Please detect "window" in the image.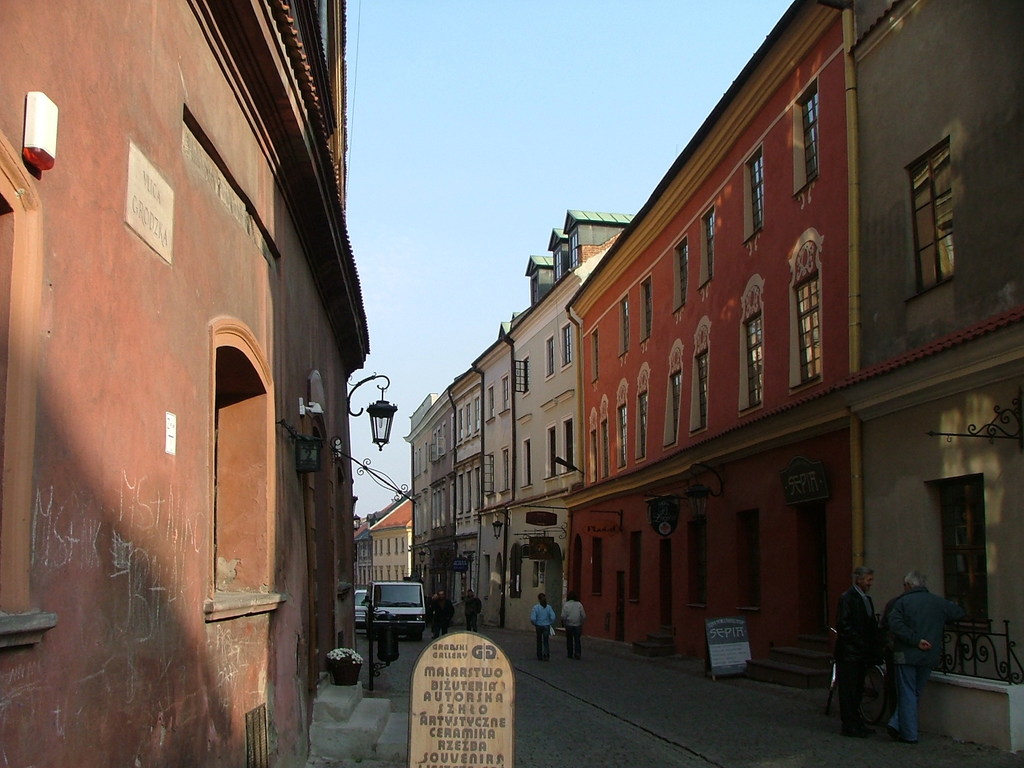
732 508 753 611.
